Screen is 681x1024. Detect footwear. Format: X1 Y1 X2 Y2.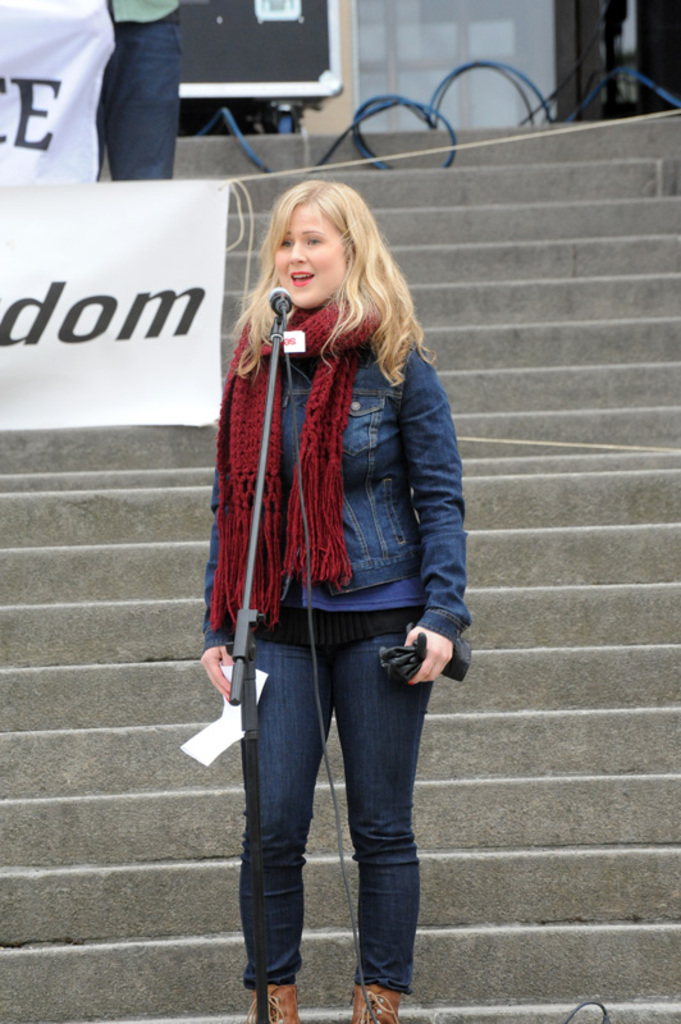
346 977 399 1023.
